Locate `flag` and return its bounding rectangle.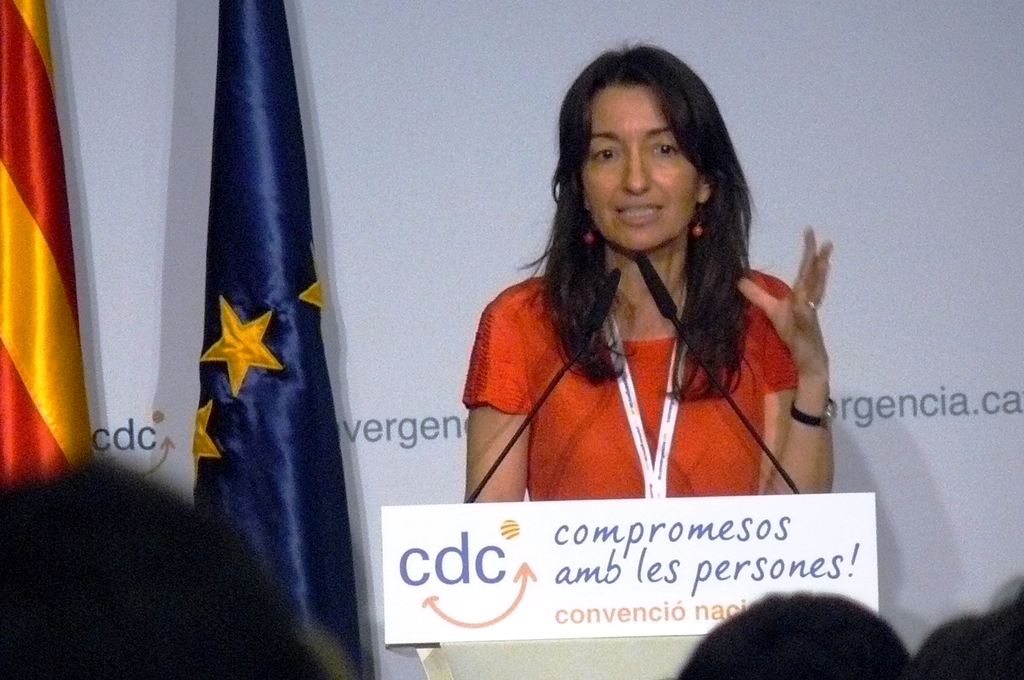
x1=0 y1=0 x2=112 y2=509.
